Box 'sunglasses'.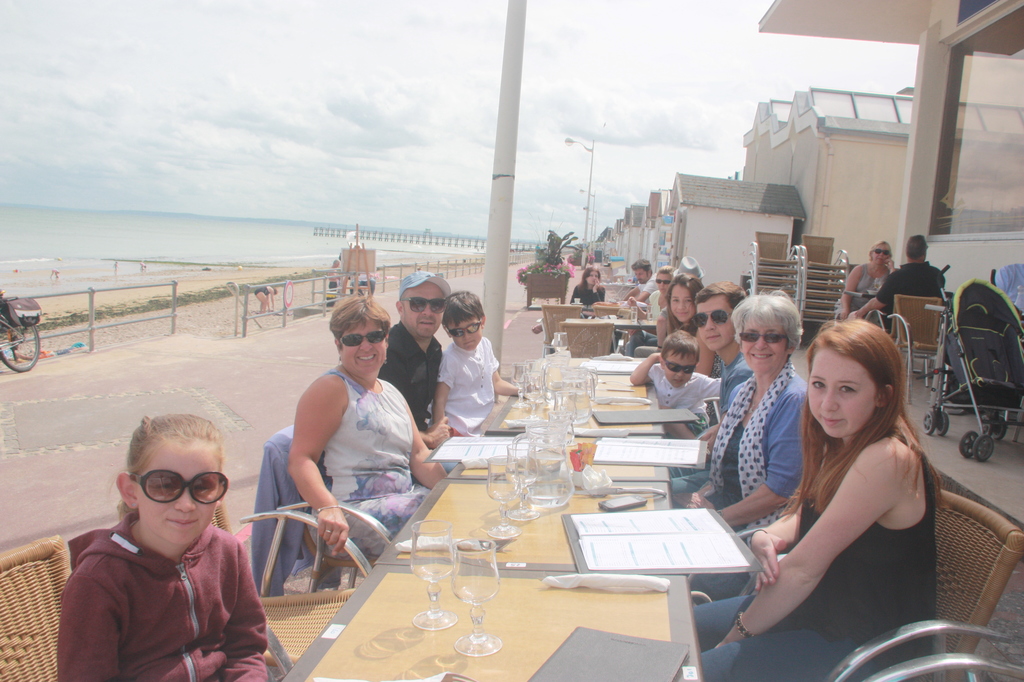
select_region(400, 296, 446, 314).
